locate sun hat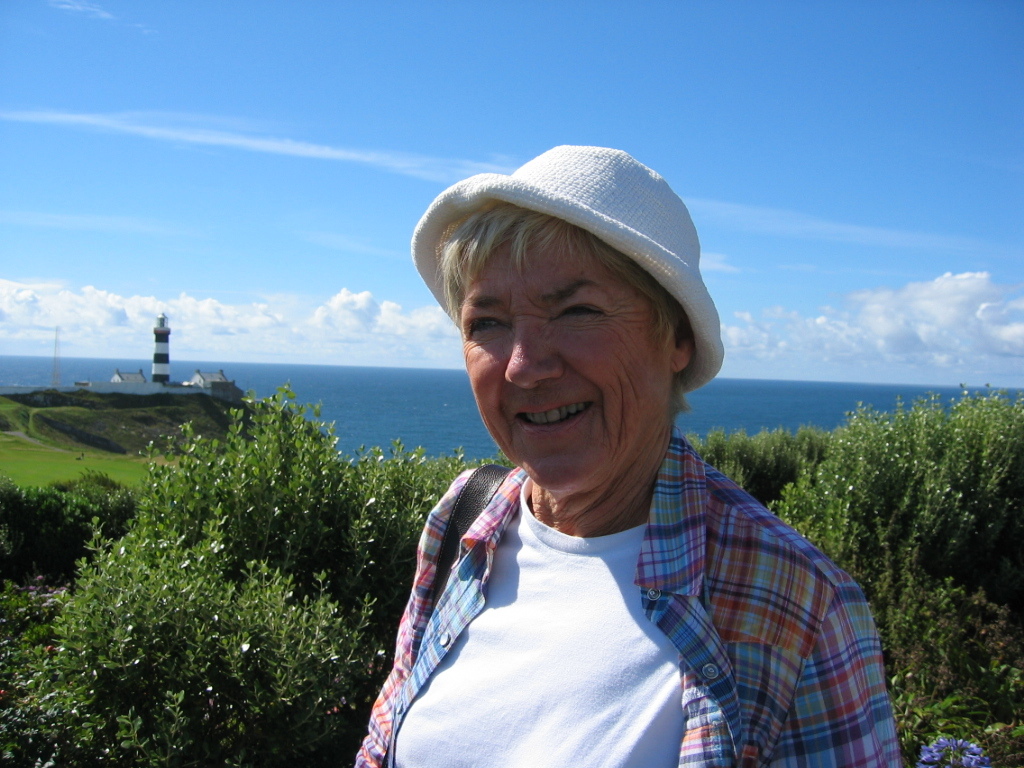
bbox=(404, 140, 728, 408)
